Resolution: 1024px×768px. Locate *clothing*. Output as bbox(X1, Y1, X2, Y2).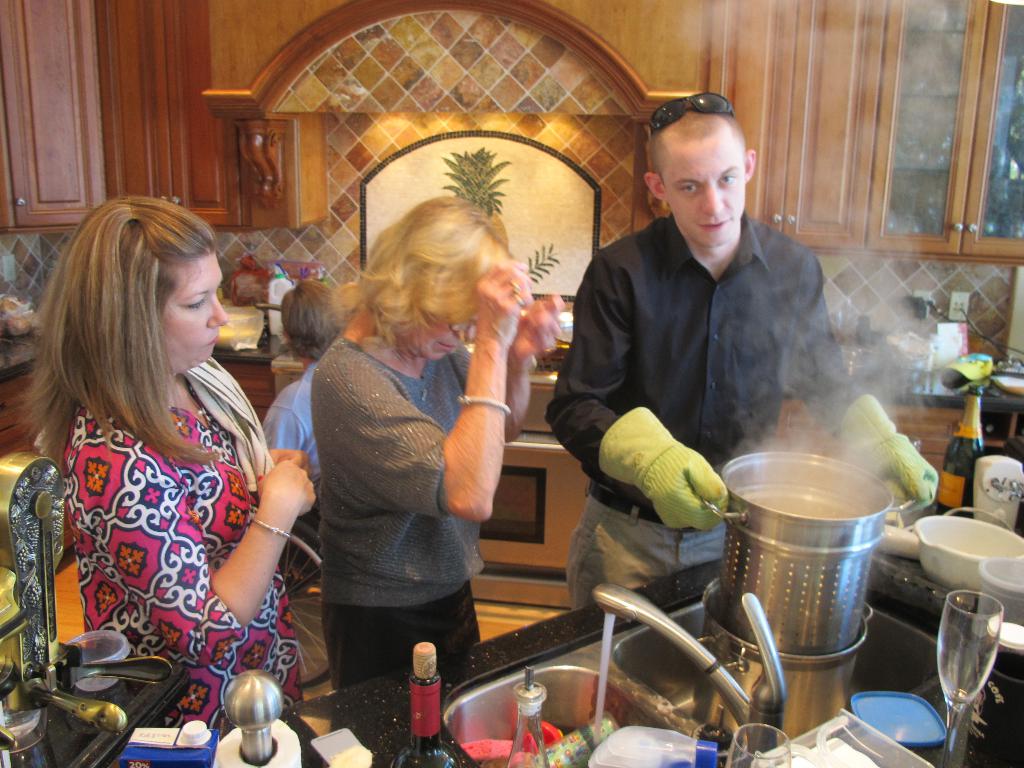
bbox(538, 207, 859, 612).
